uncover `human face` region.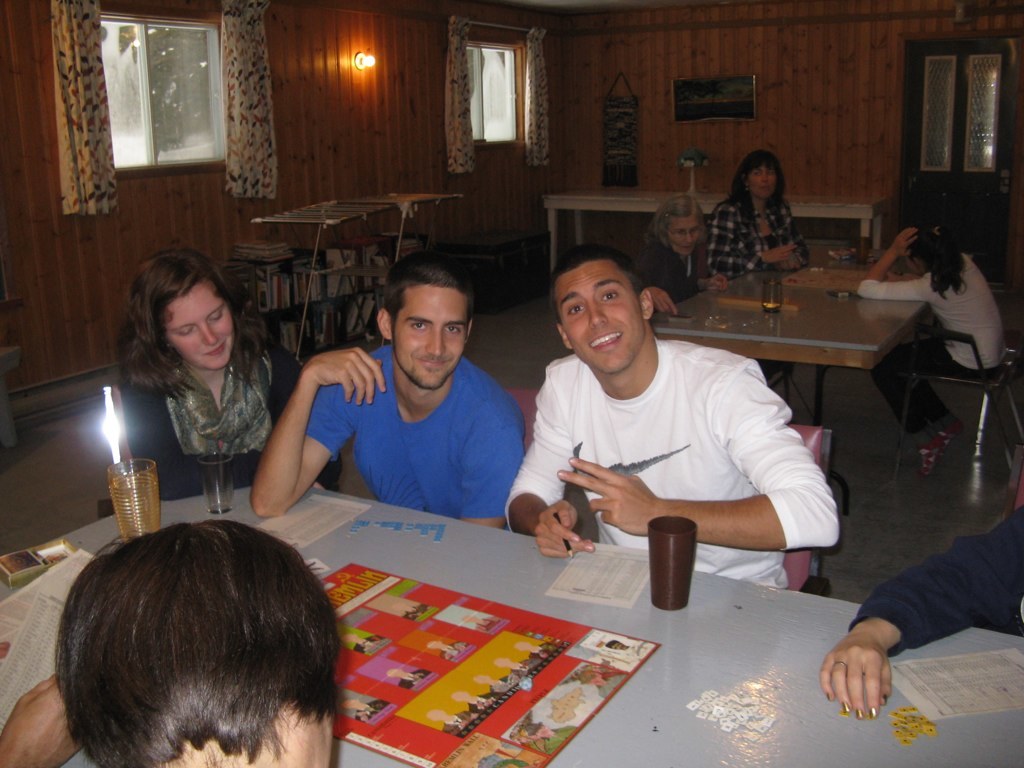
Uncovered: select_region(397, 286, 468, 389).
